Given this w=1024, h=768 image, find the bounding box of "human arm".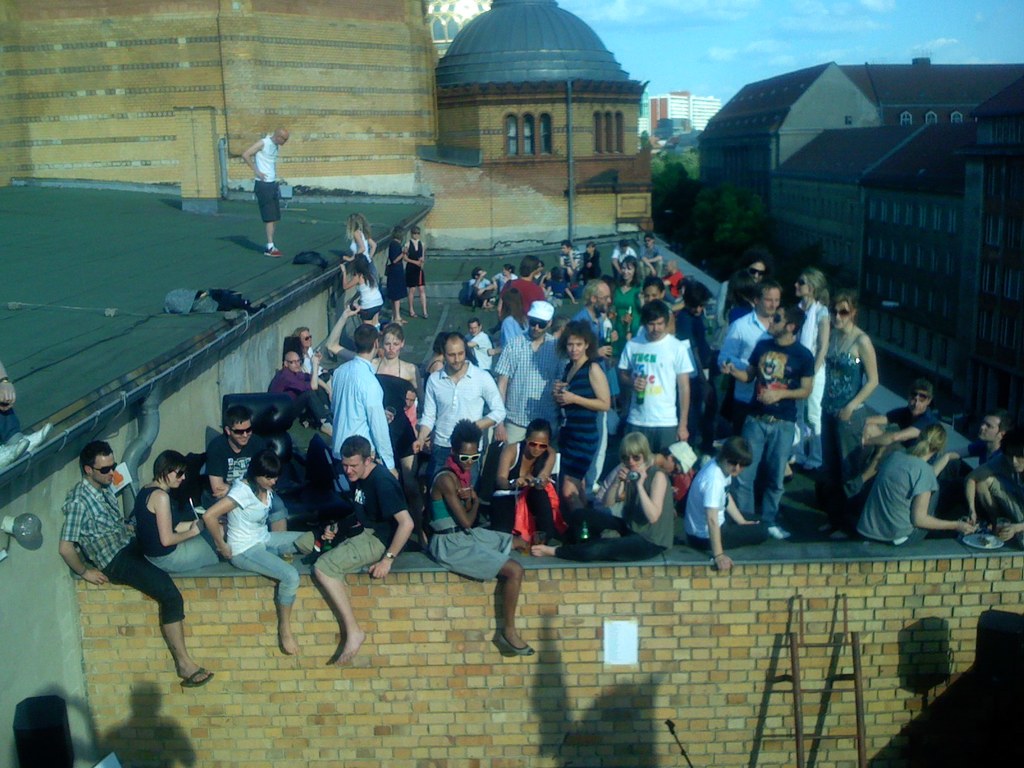
pyautogui.locateOnScreen(627, 471, 671, 520).
